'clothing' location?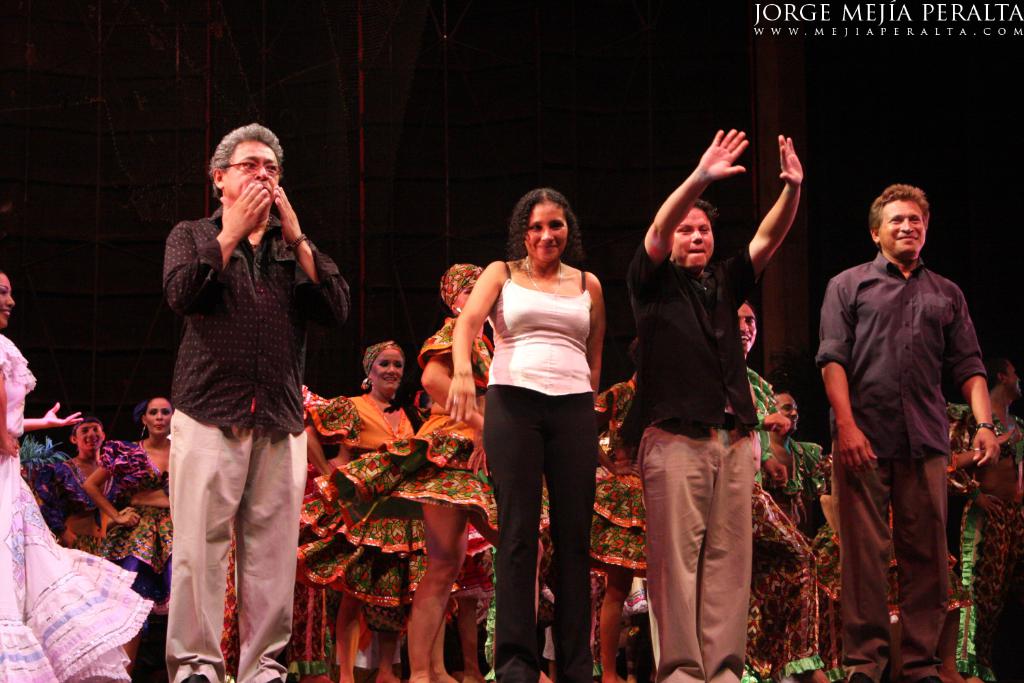
x1=308, y1=380, x2=426, y2=682
